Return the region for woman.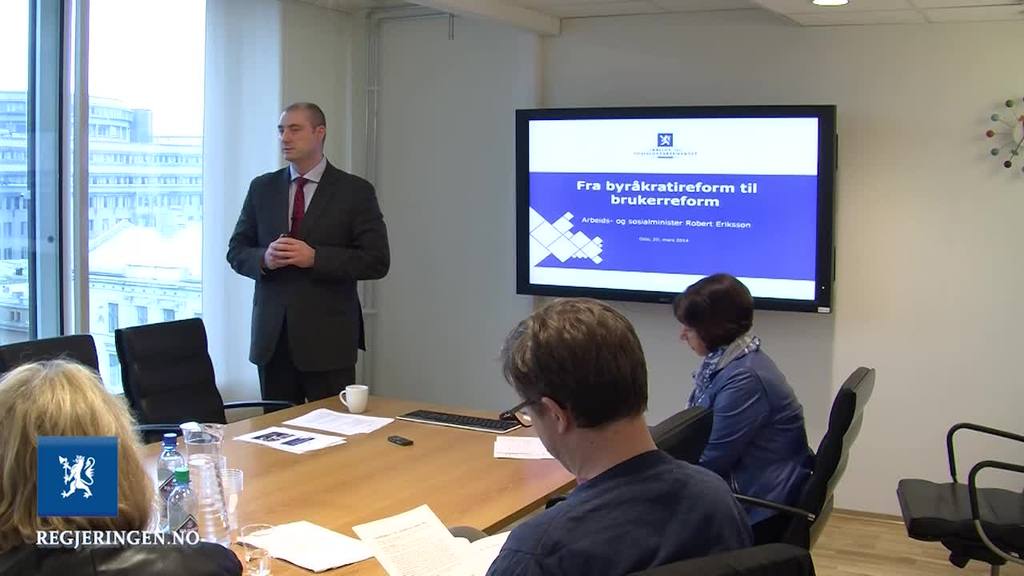
0 354 254 575.
